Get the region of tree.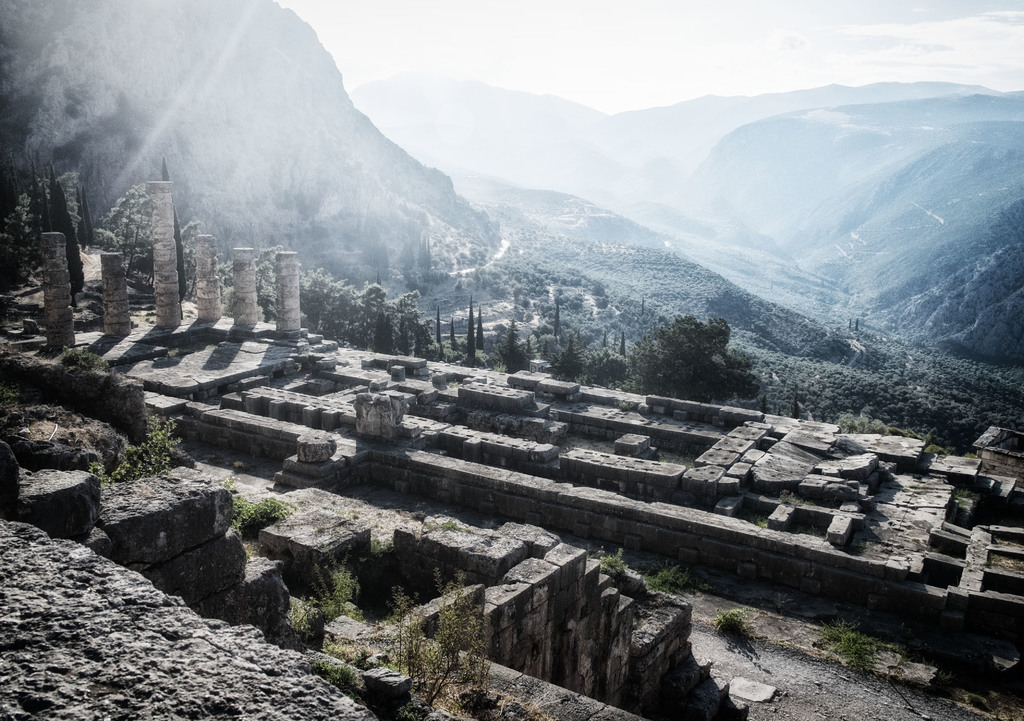
(left=855, top=317, right=863, bottom=328).
